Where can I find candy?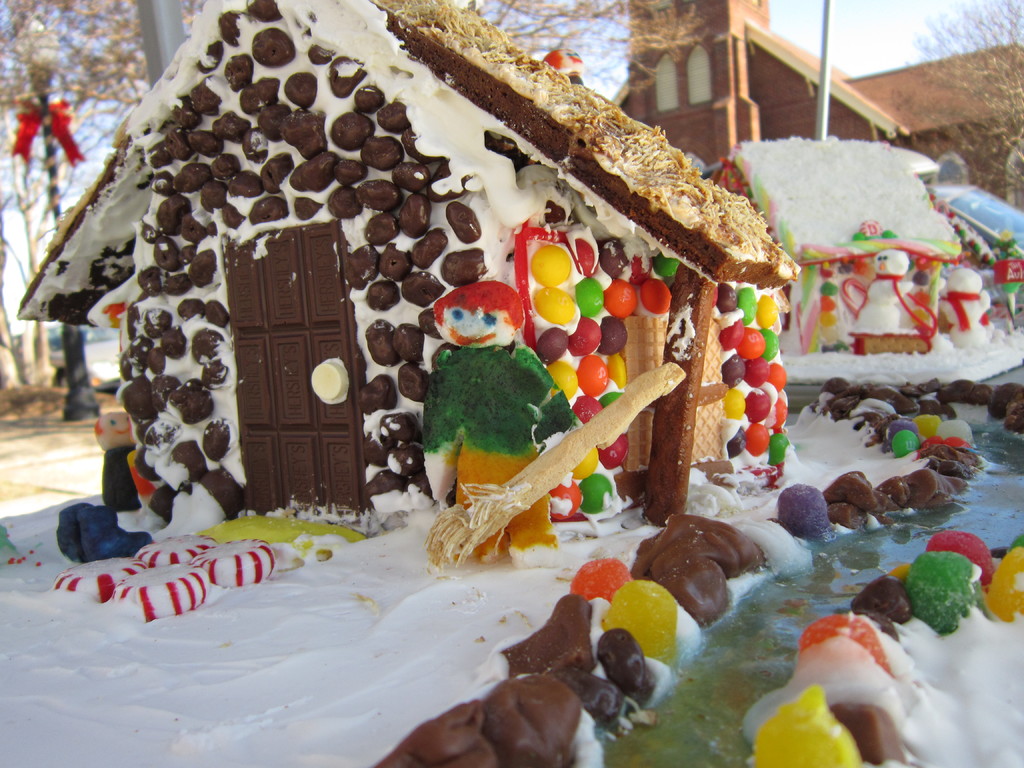
You can find it at 2:0:1023:765.
